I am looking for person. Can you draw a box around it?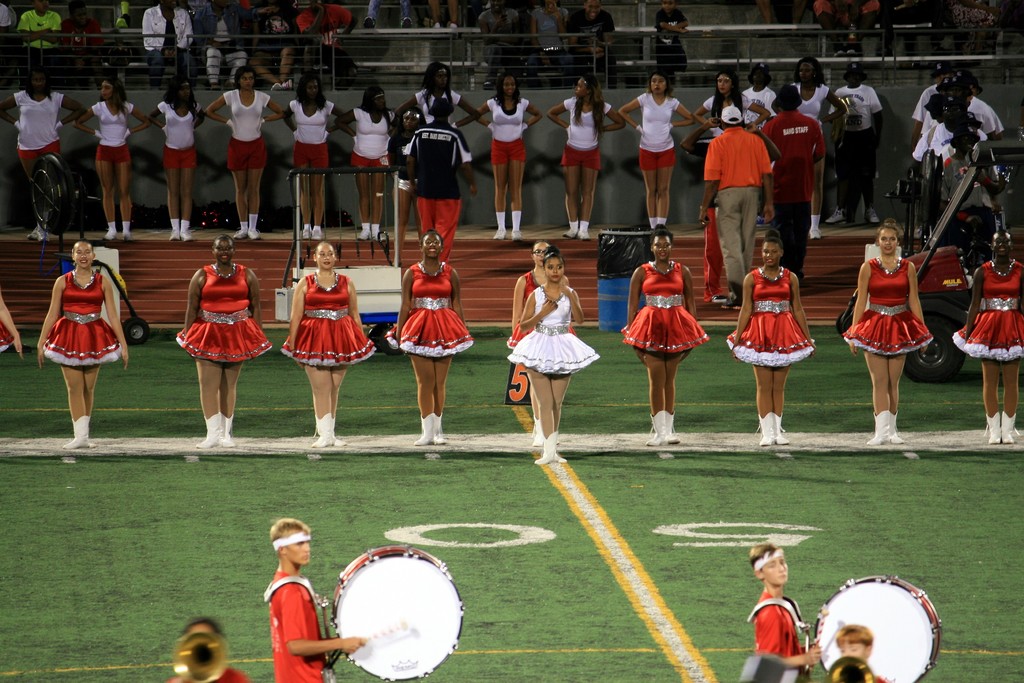
Sure, the bounding box is <region>280, 236, 378, 450</region>.
